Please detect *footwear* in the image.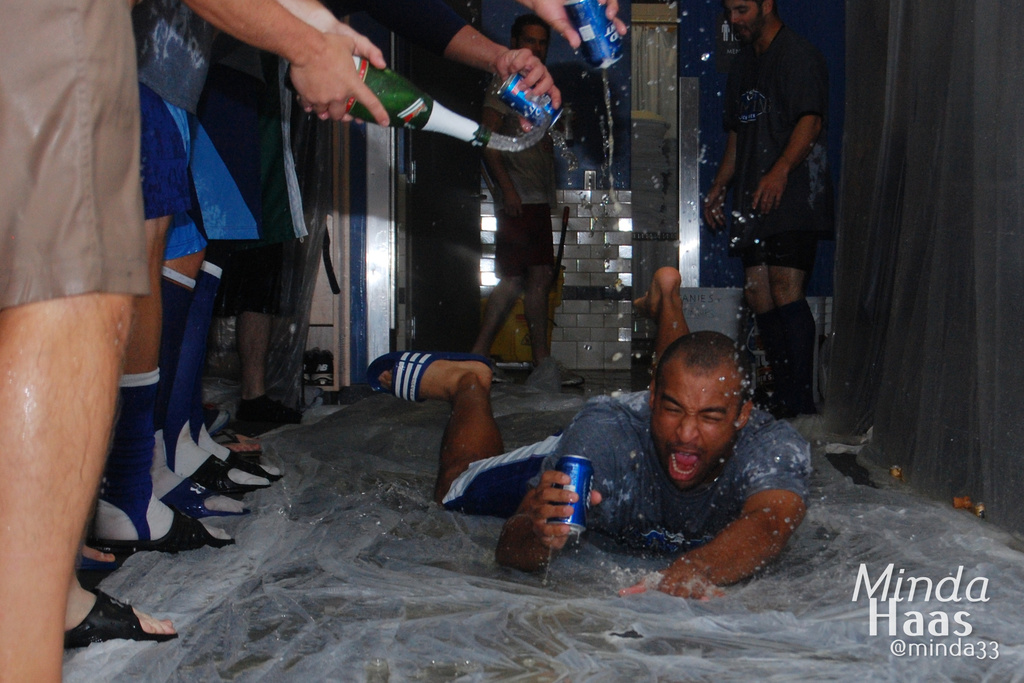
region(154, 473, 250, 520).
